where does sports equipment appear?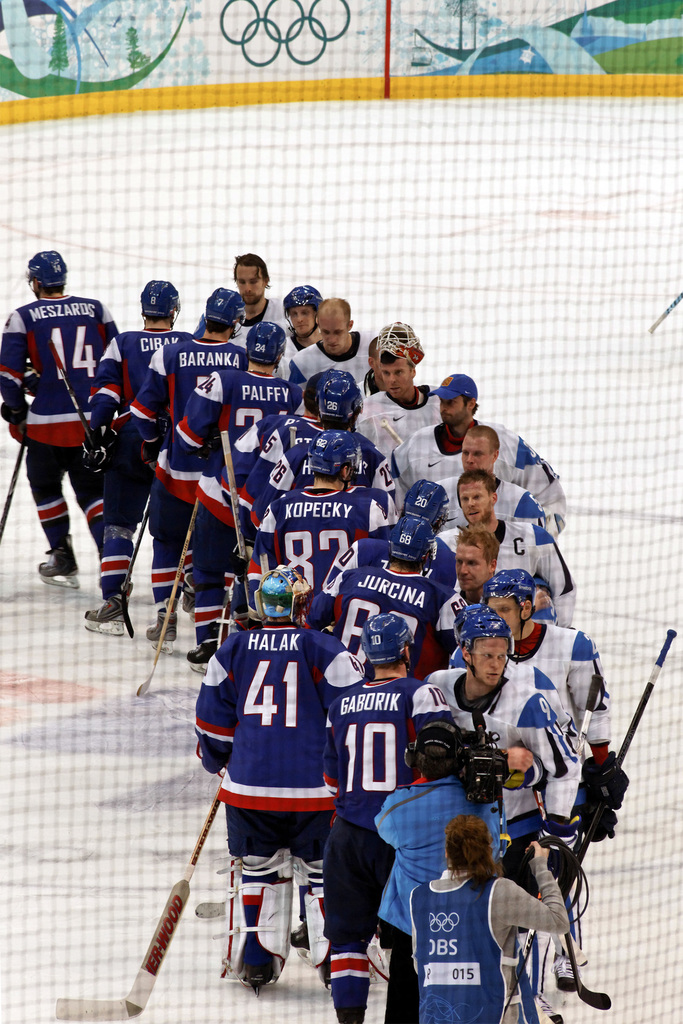
Appears at (53, 789, 222, 1019).
